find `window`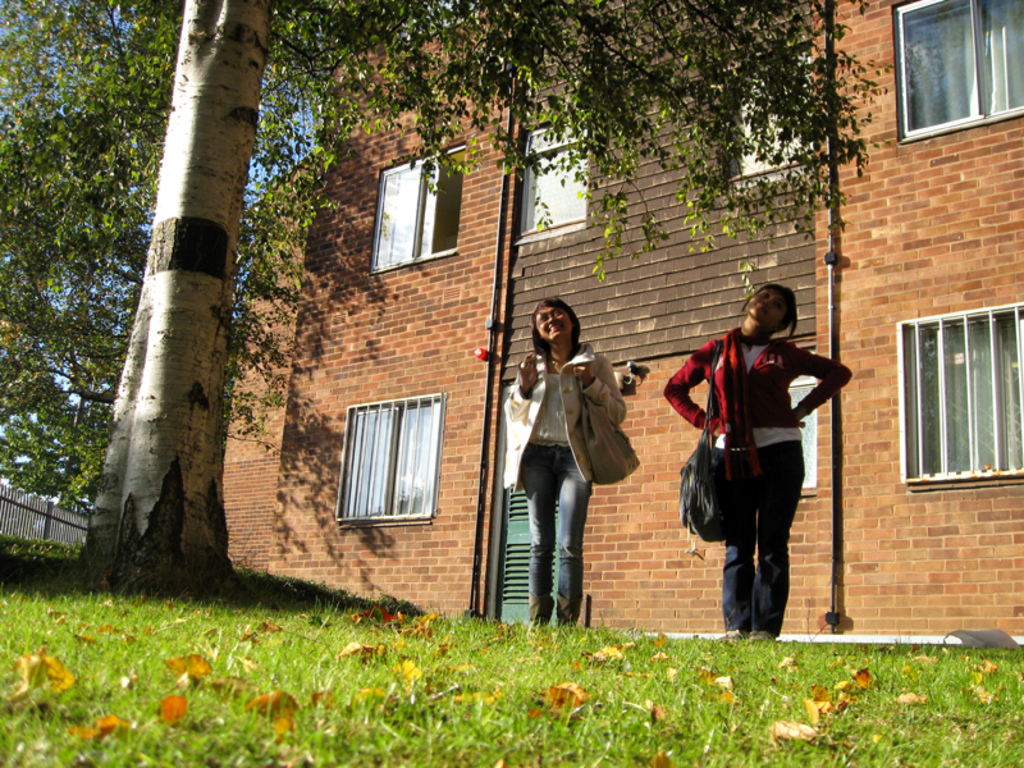
792,347,818,486
